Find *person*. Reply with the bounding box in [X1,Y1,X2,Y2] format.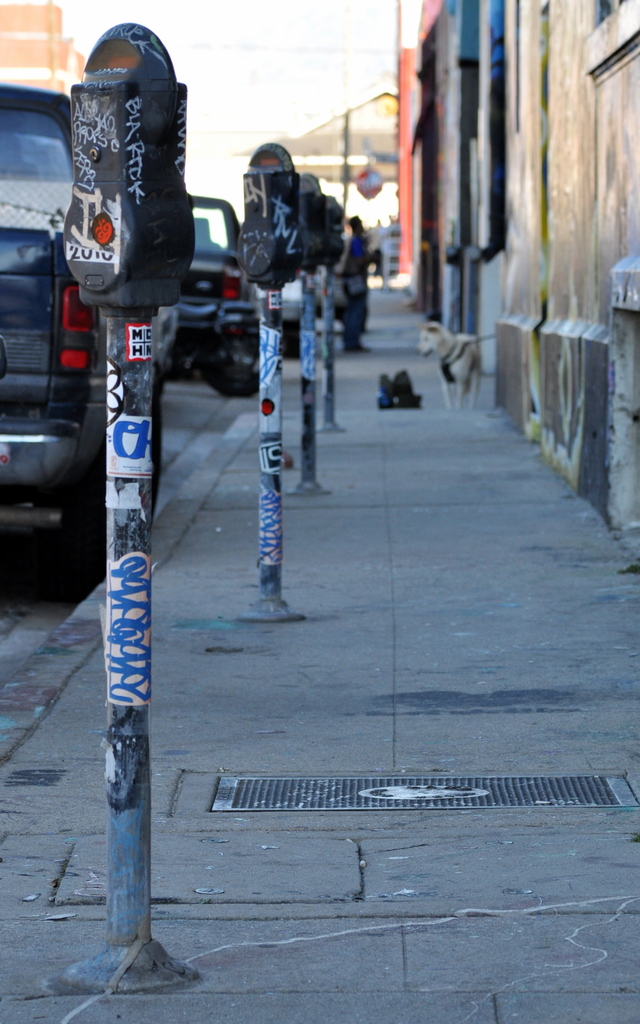
[338,211,386,364].
